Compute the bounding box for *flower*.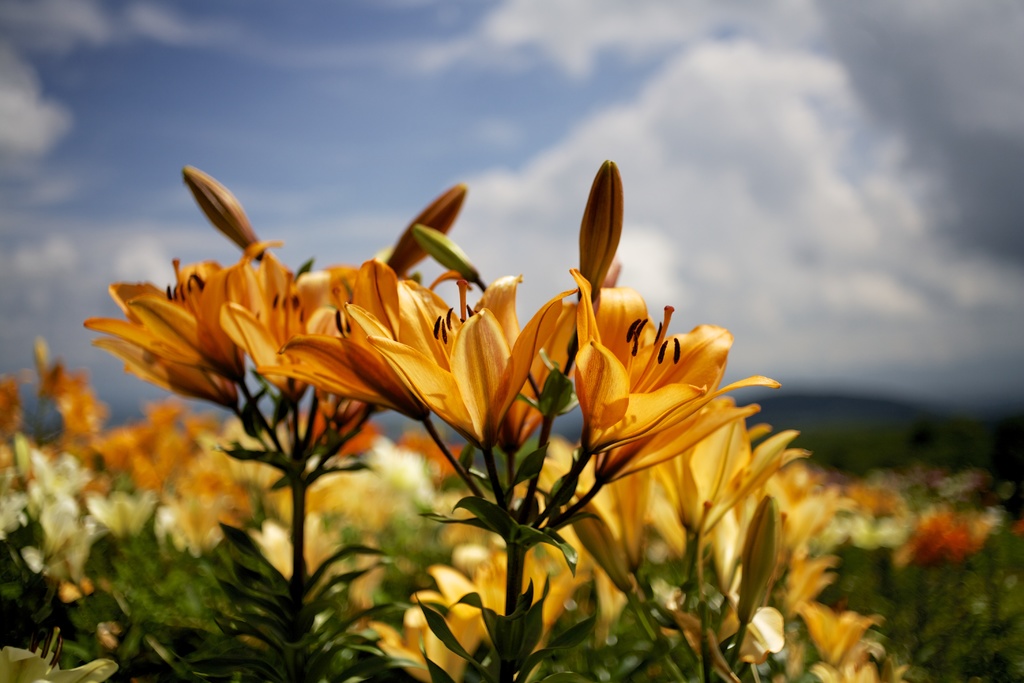
x1=567, y1=262, x2=779, y2=455.
